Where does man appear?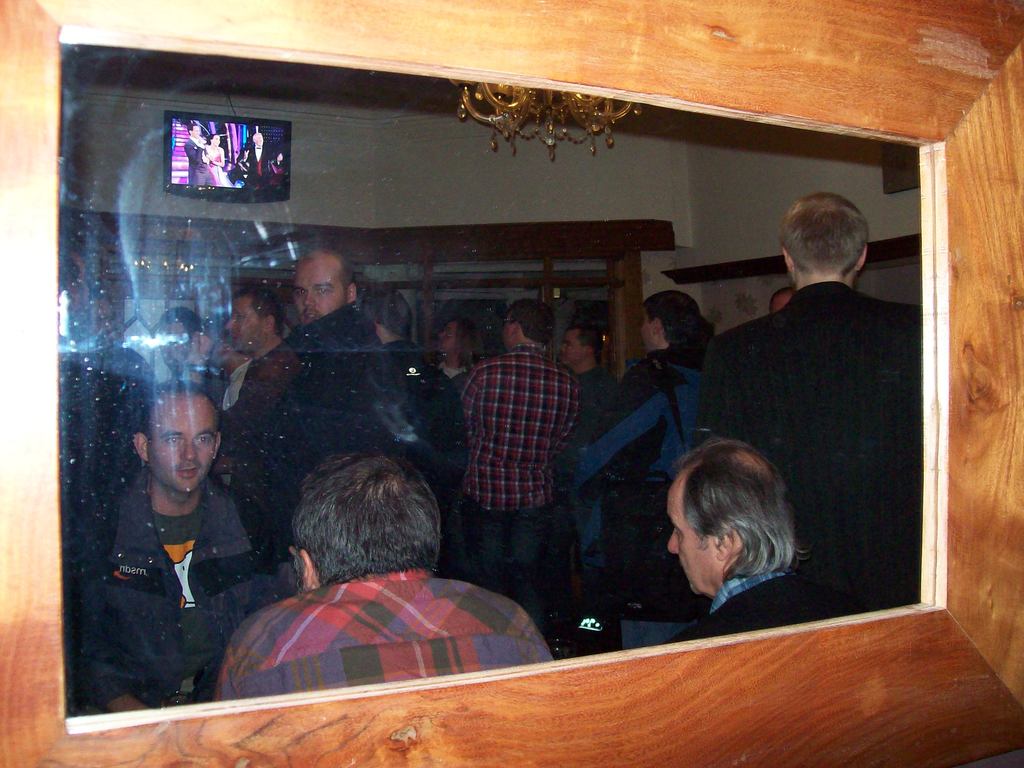
Appears at detection(71, 376, 266, 723).
